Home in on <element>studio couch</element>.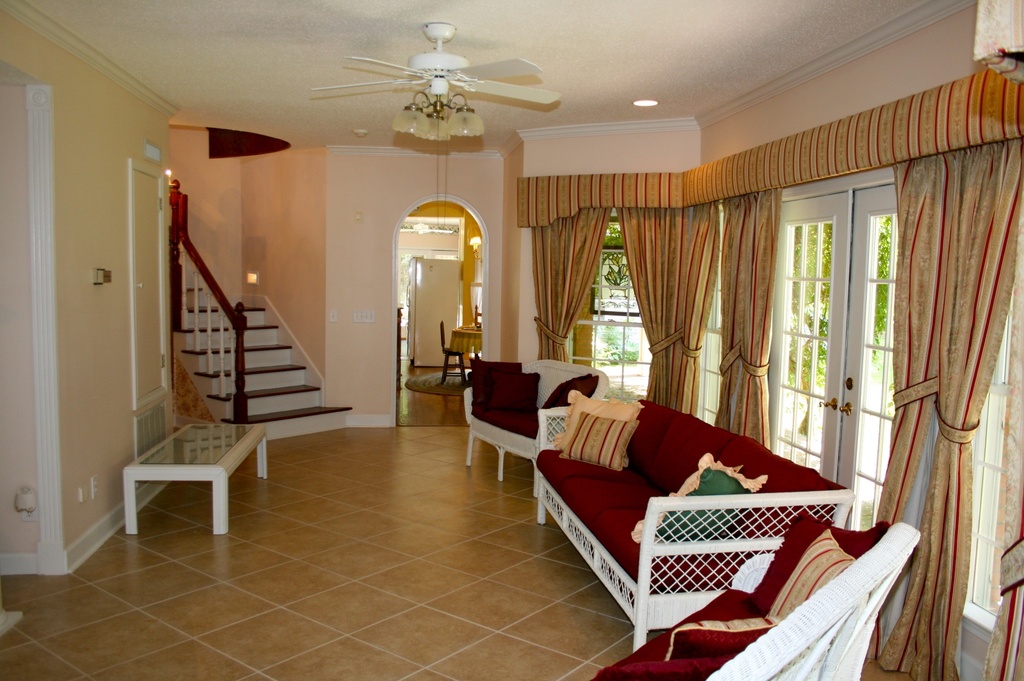
Homed in at rect(460, 353, 605, 511).
